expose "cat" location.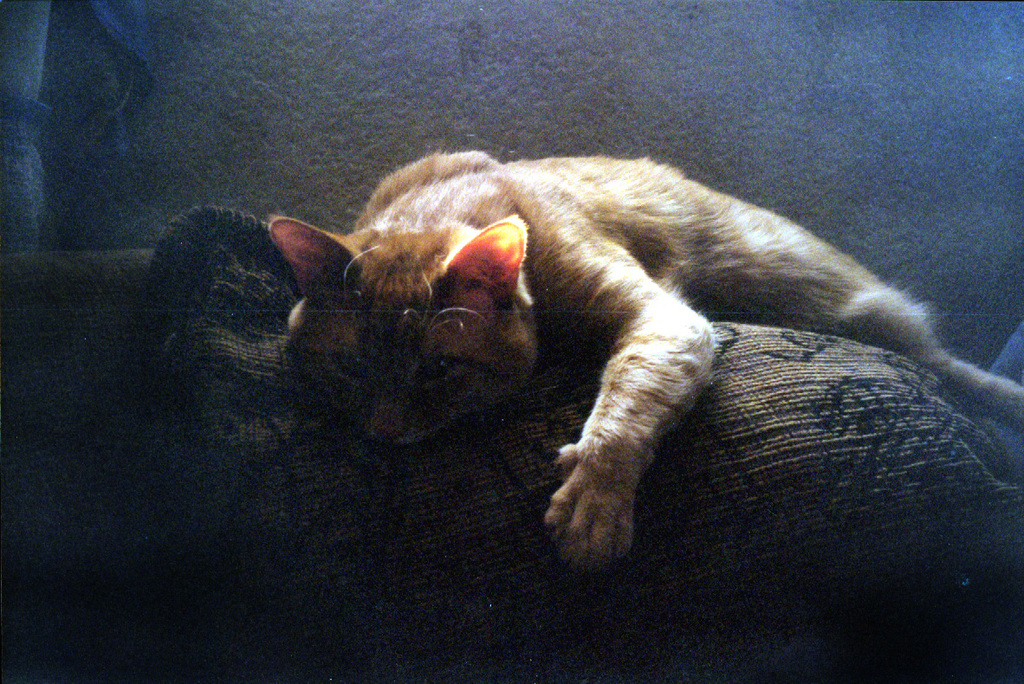
Exposed at crop(256, 148, 1023, 586).
